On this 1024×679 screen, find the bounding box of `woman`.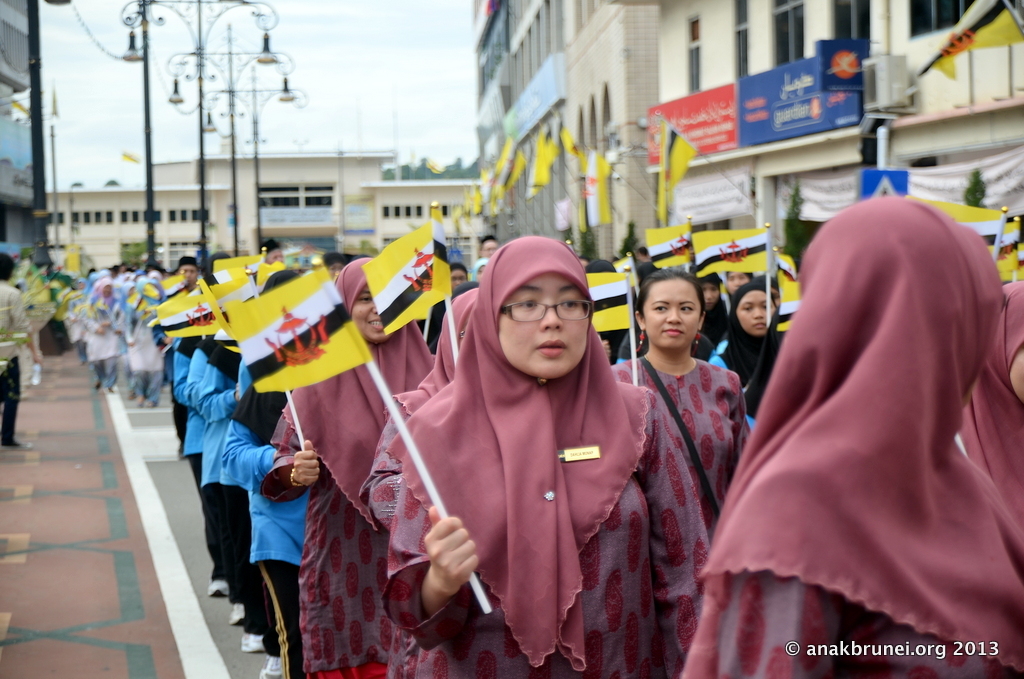
Bounding box: l=708, t=278, r=781, b=403.
